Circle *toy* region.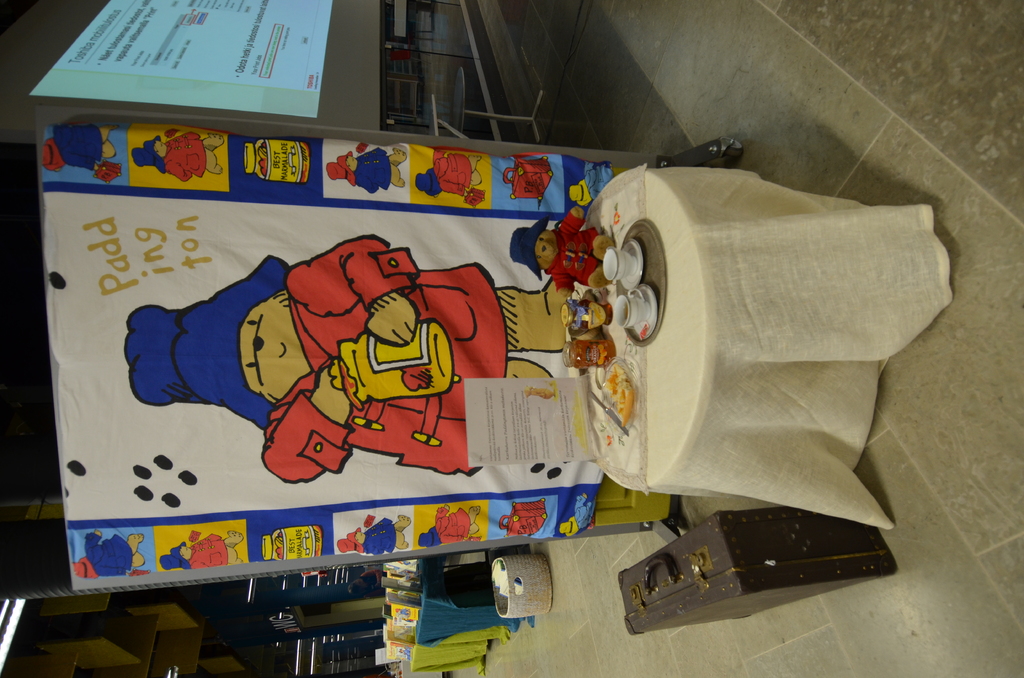
Region: [73,528,145,580].
